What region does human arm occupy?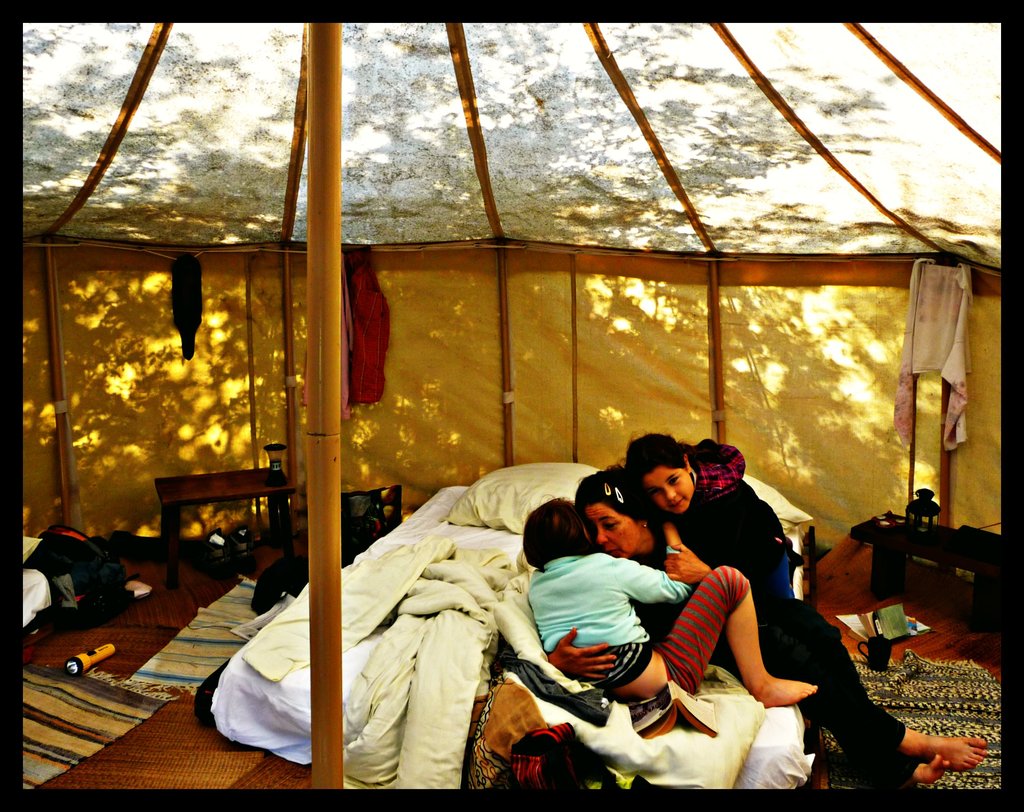
[x1=609, y1=521, x2=685, y2=602].
